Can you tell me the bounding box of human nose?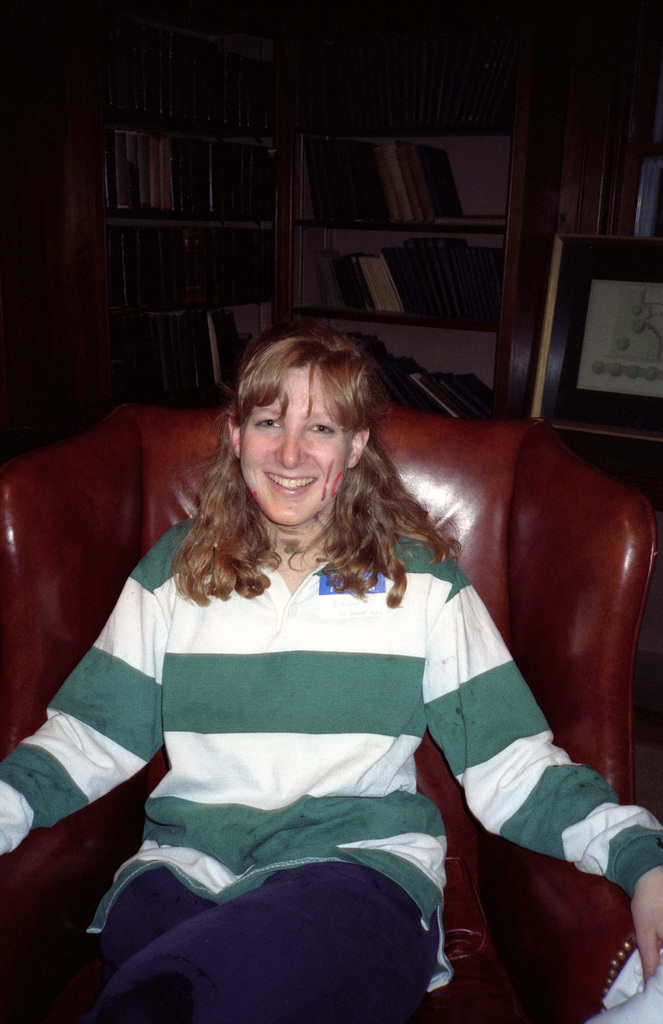
box=[273, 422, 307, 469].
